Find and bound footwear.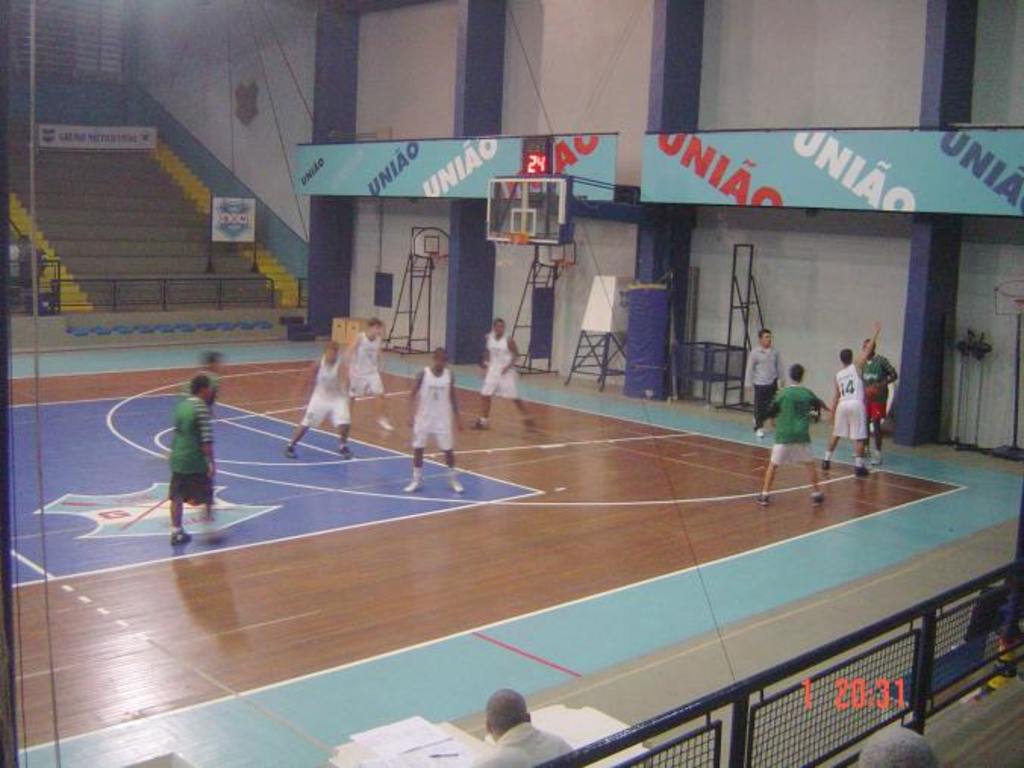
Bound: [left=521, top=414, right=530, bottom=430].
